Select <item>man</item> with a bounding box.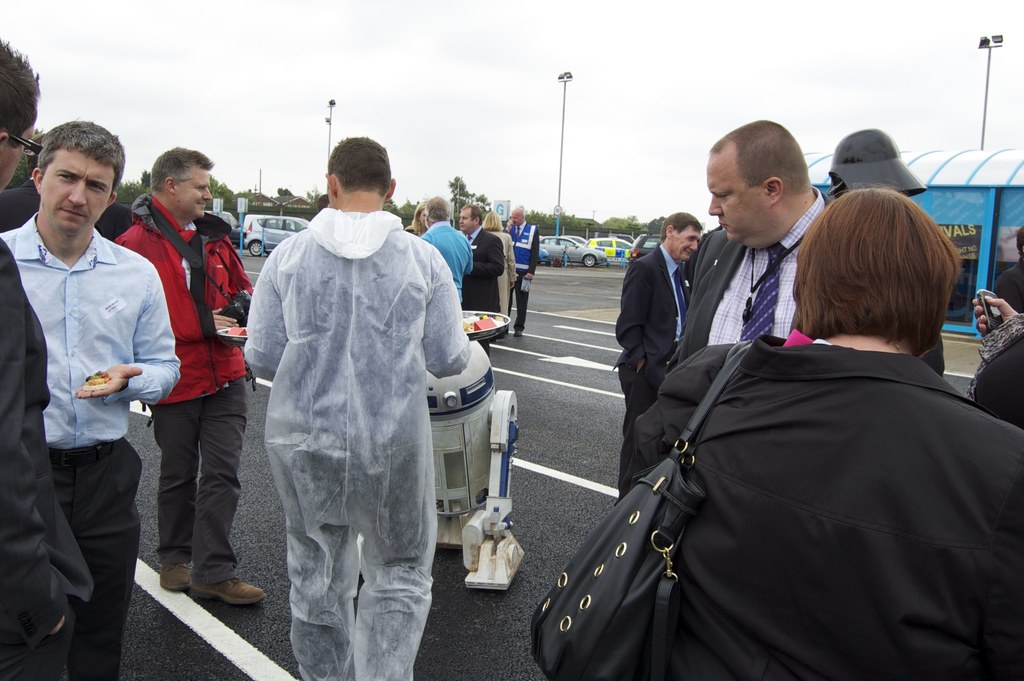
<bbox>0, 119, 180, 680</bbox>.
